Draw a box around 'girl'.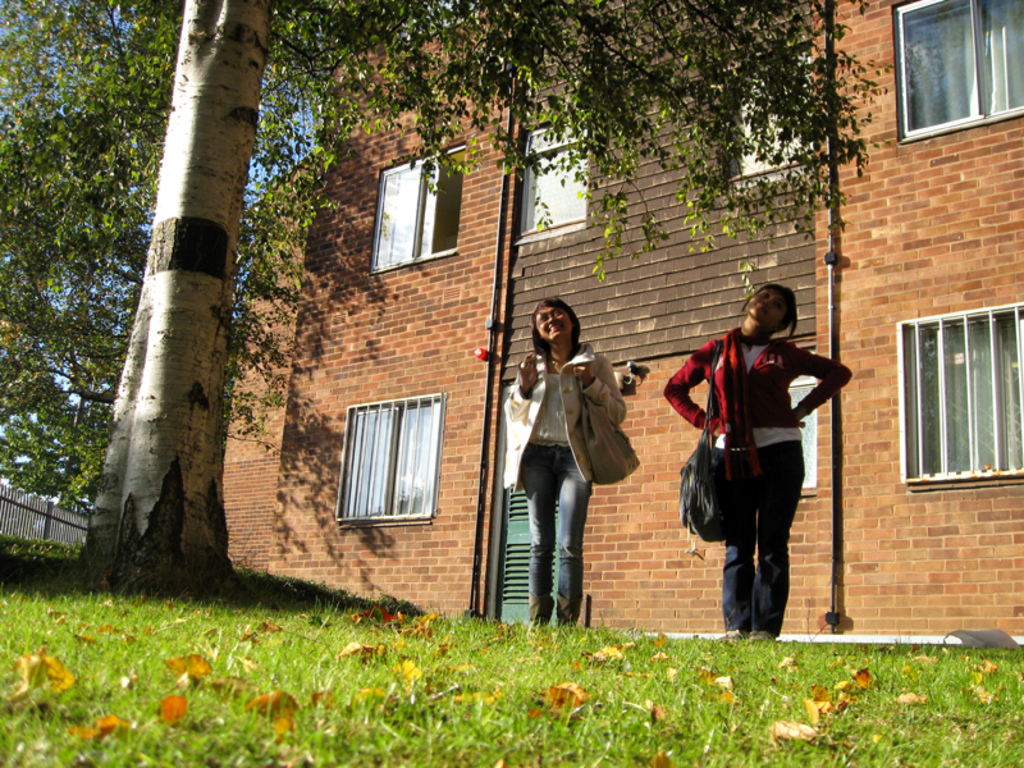
{"x1": 662, "y1": 285, "x2": 852, "y2": 639}.
